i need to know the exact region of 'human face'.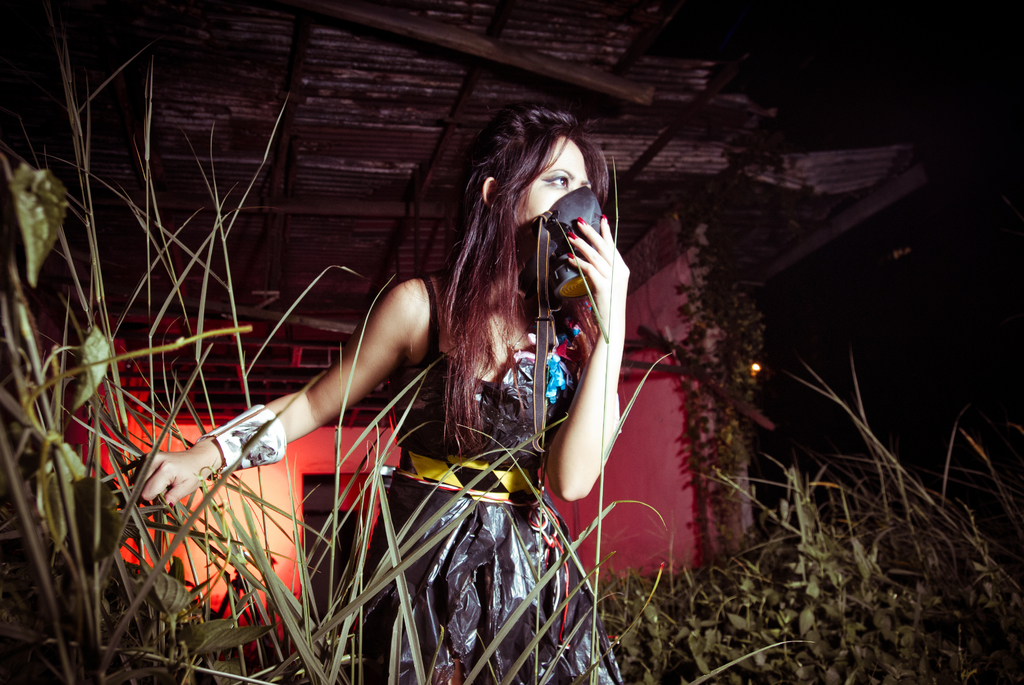
Region: 513:137:589:222.
